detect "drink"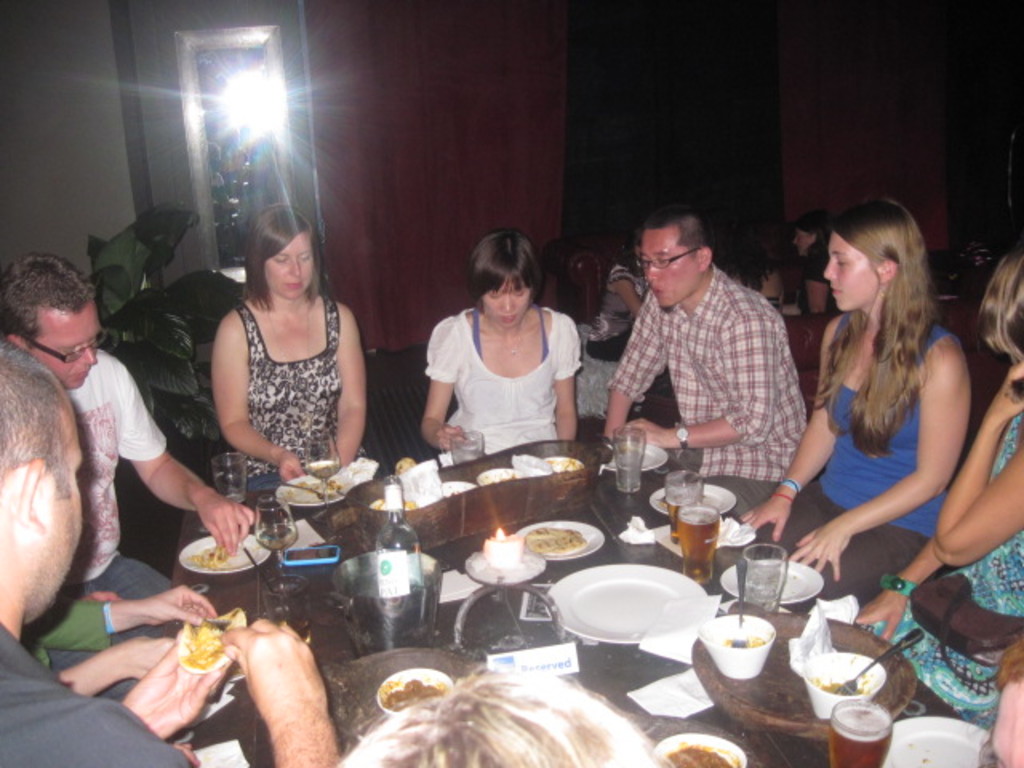
[829,714,893,766]
